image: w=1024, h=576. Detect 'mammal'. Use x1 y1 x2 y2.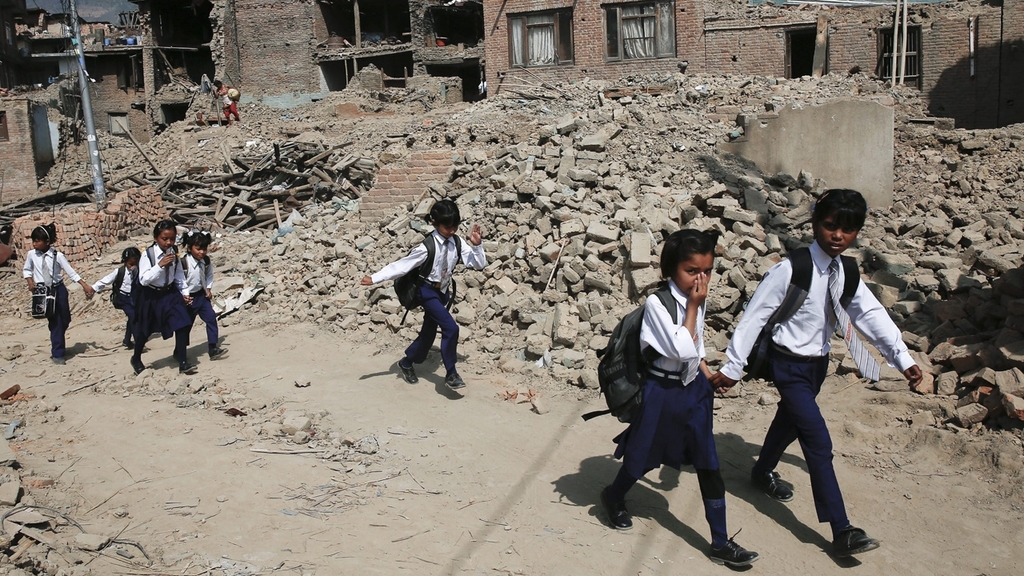
602 227 755 562.
